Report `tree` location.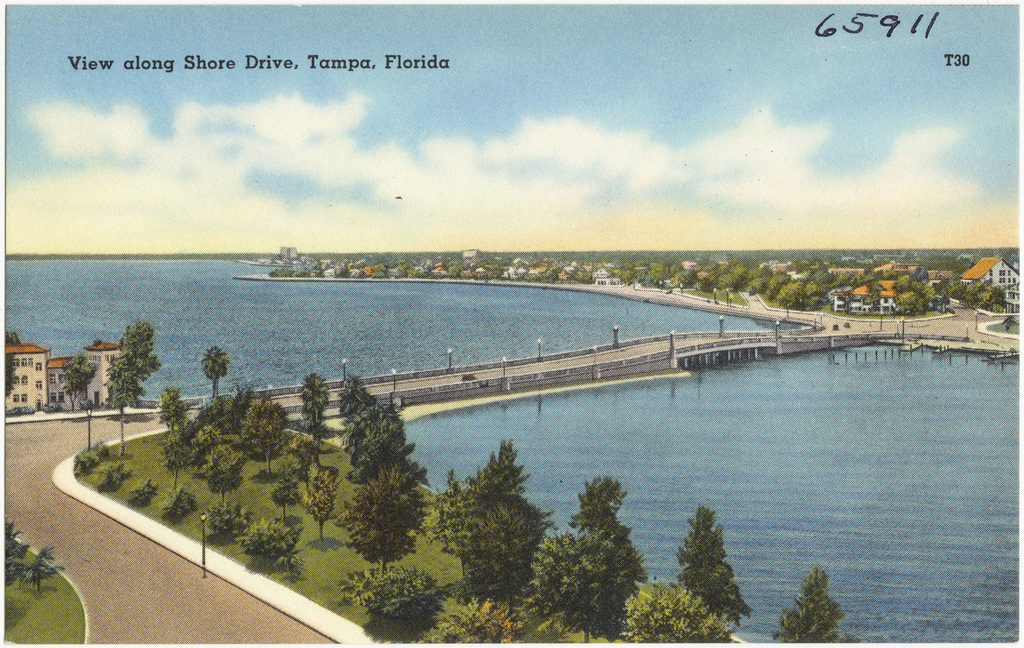
Report: BBox(236, 397, 294, 475).
